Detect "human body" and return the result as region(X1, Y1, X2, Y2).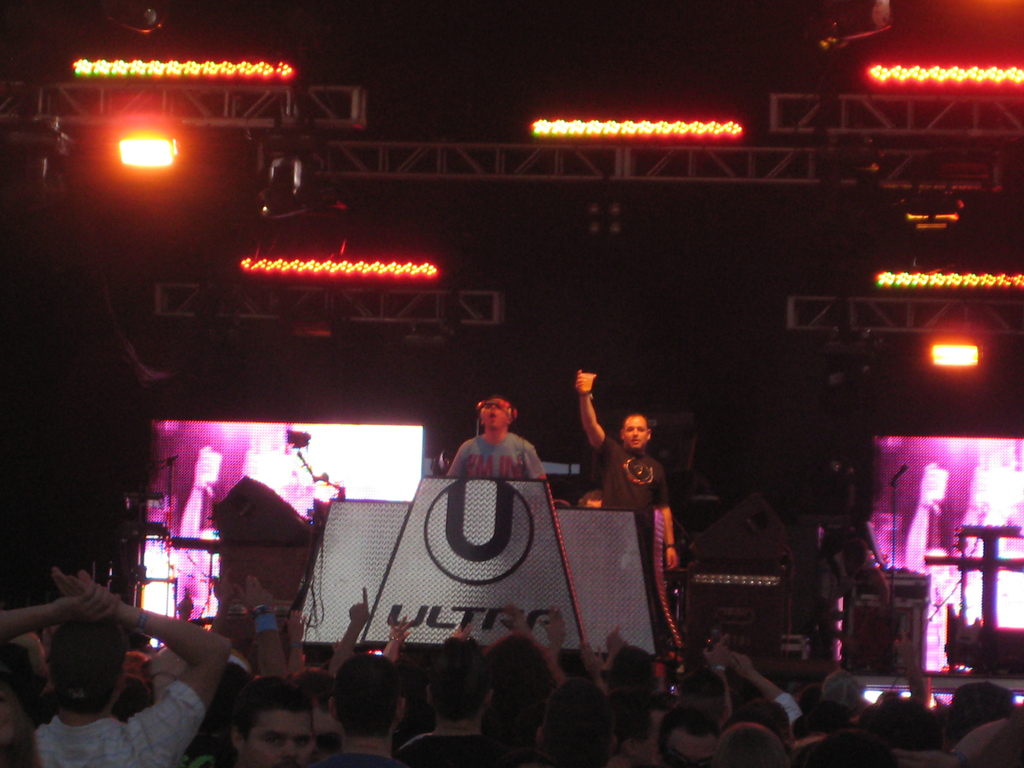
region(576, 369, 680, 663).
